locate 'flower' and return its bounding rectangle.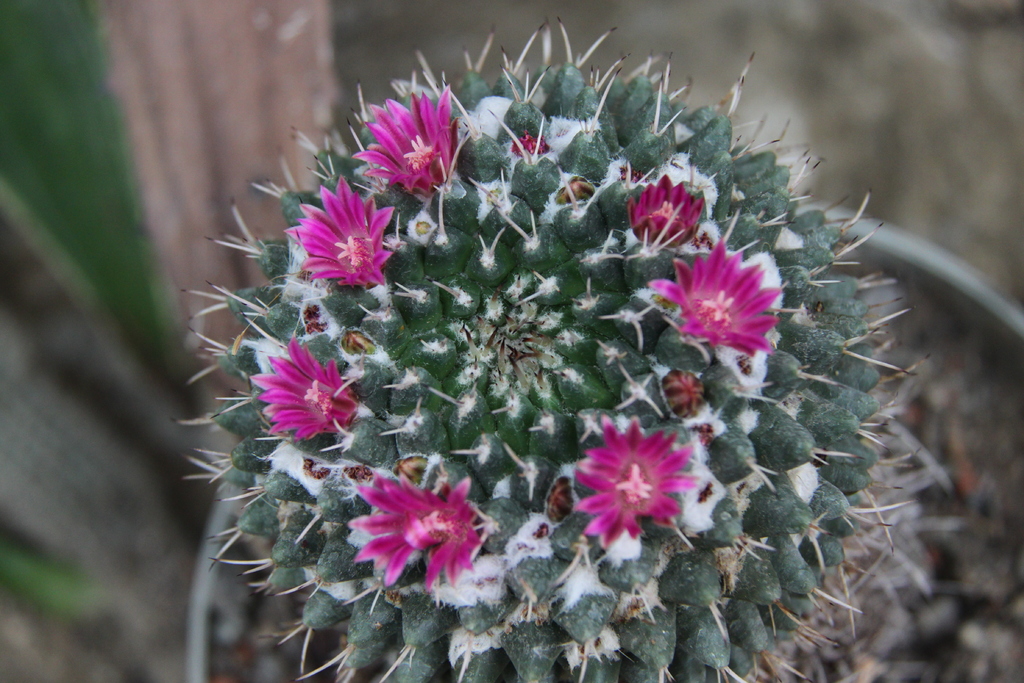
crop(456, 90, 517, 143).
